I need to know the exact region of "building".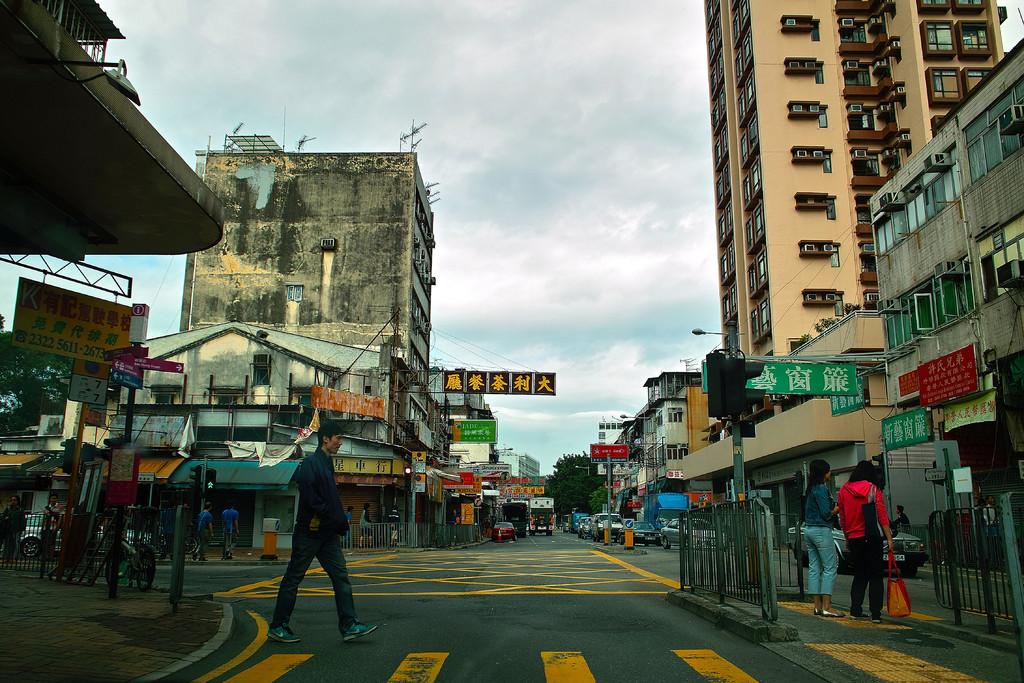
Region: Rect(704, 0, 1008, 355).
